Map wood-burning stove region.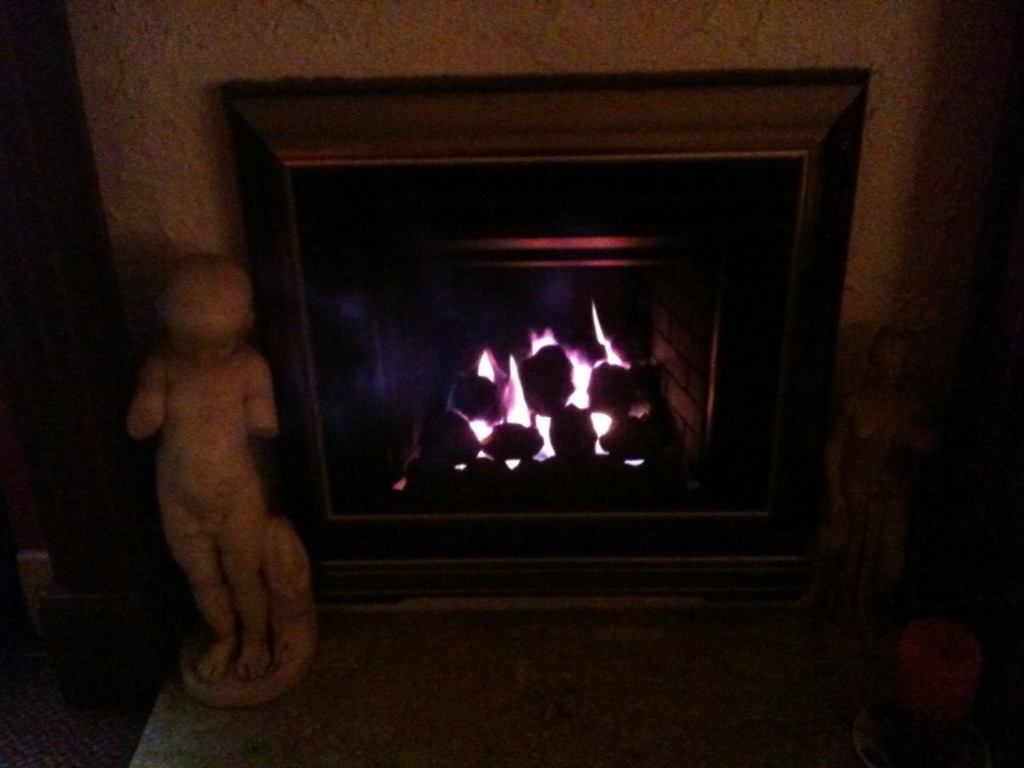
Mapped to select_region(236, 73, 847, 593).
